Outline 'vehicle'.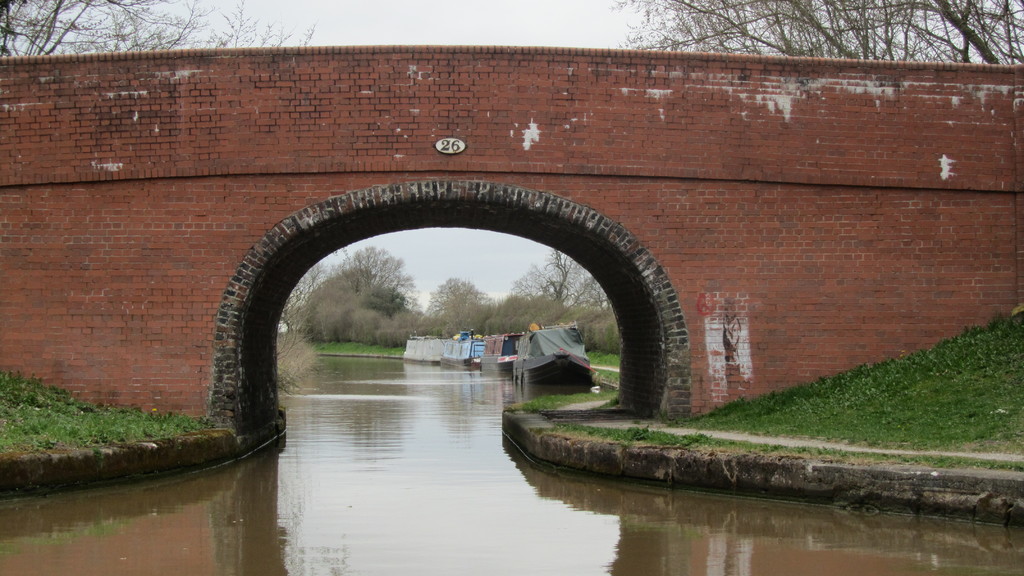
Outline: 481:335:525:377.
